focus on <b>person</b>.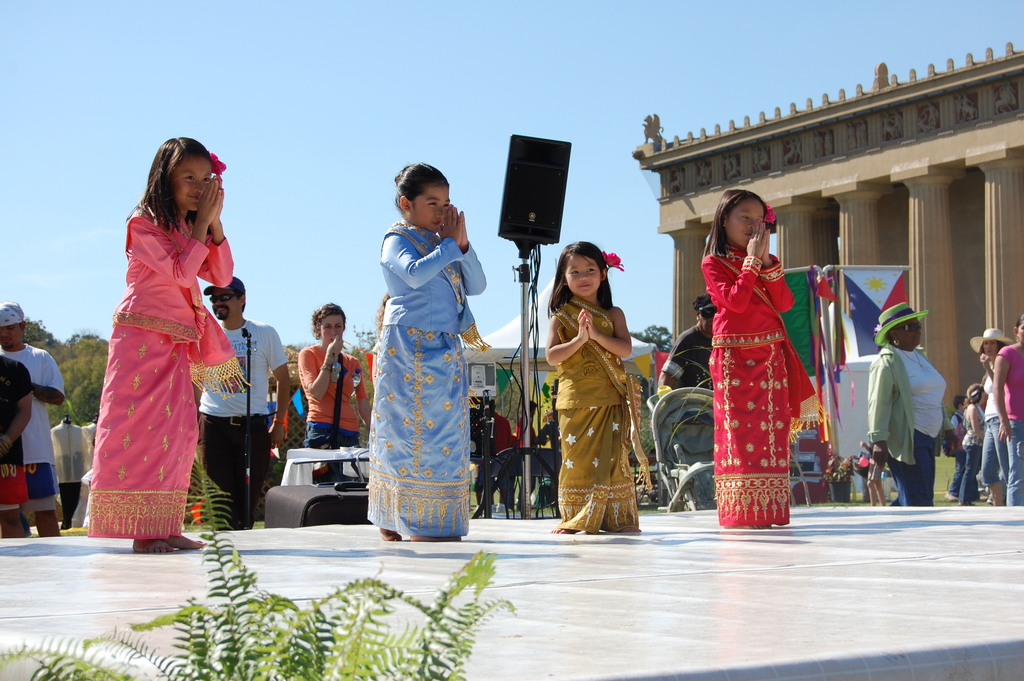
Focused at <box>0,303,63,538</box>.
